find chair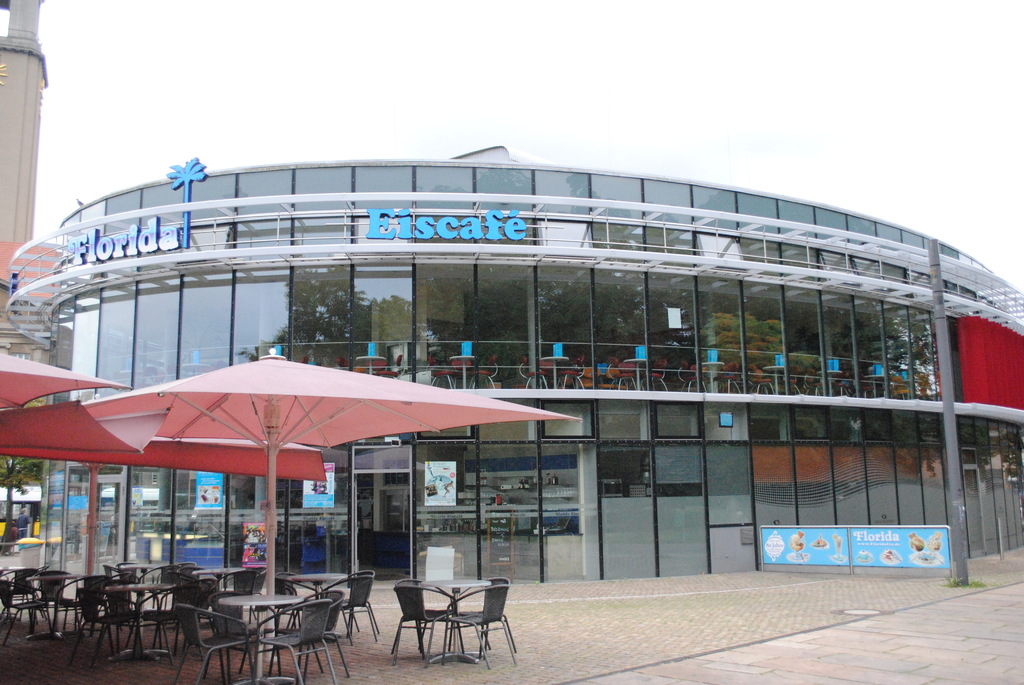
select_region(164, 581, 211, 657)
